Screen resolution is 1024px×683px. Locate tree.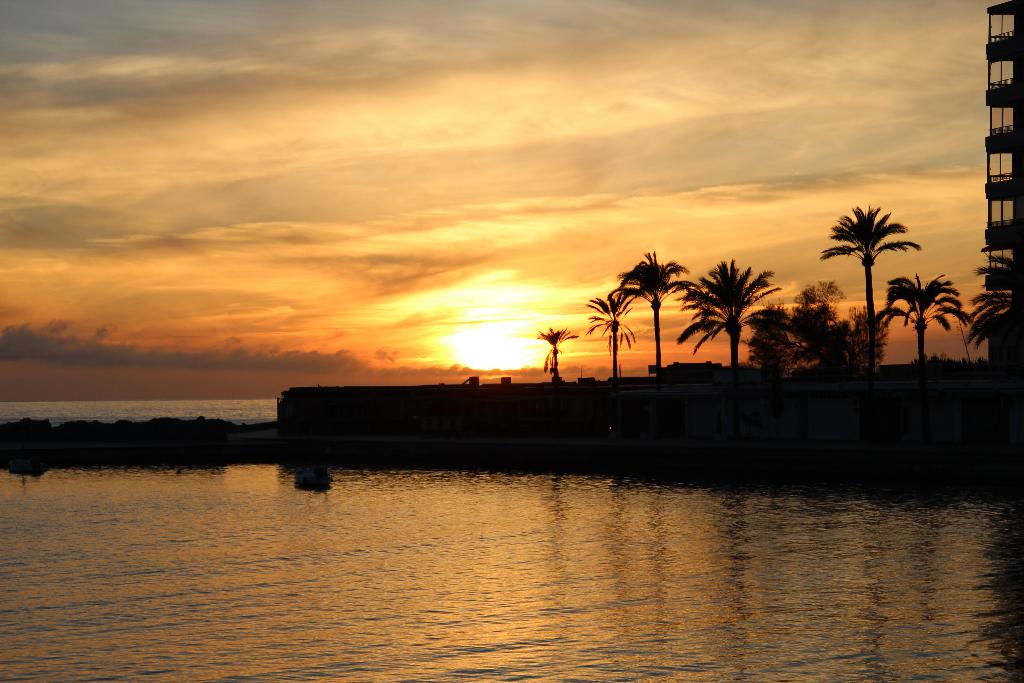
box=[741, 278, 879, 370].
